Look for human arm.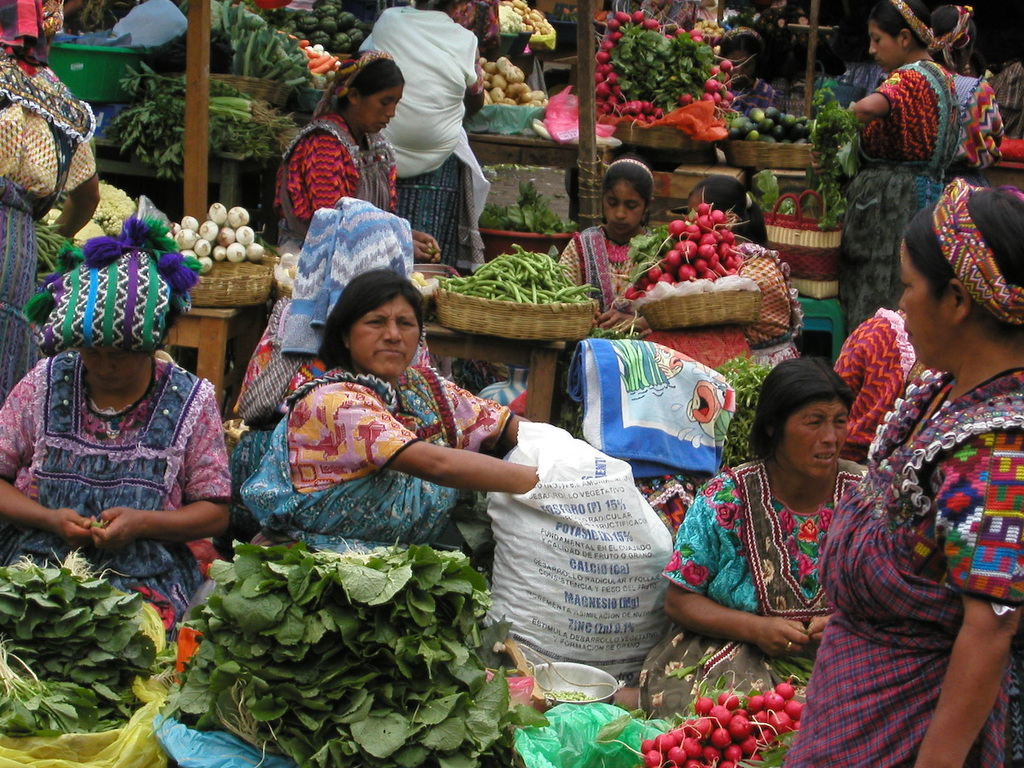
Found: crop(464, 43, 484, 116).
